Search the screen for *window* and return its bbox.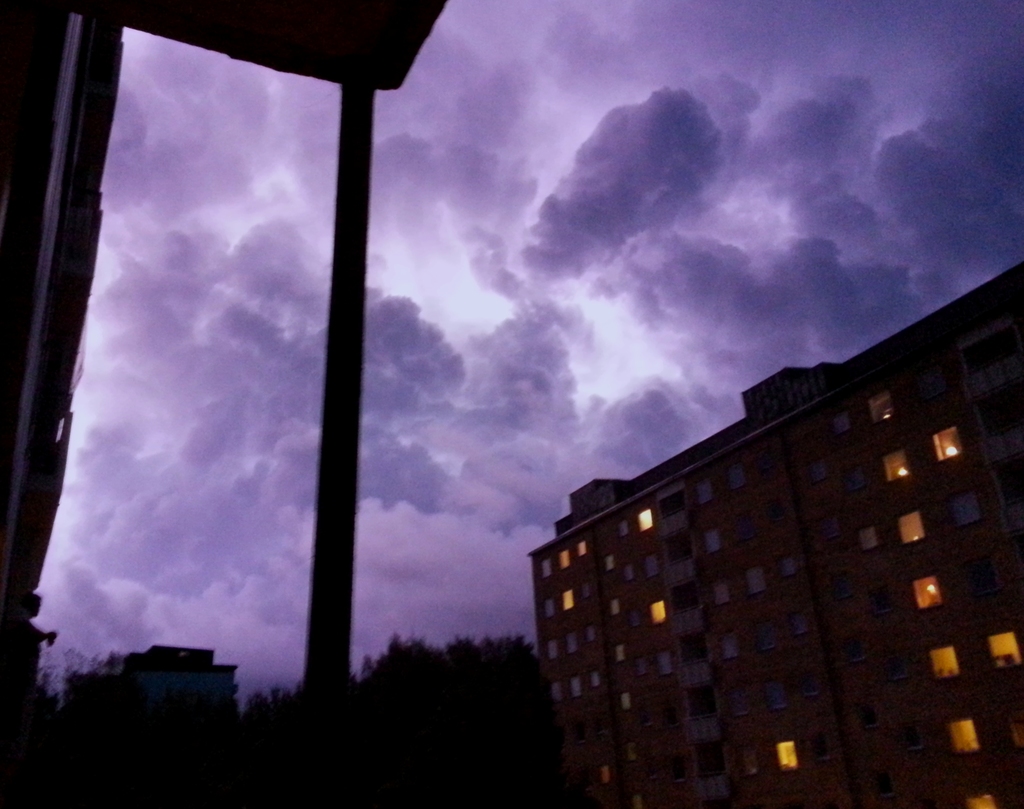
Found: select_region(909, 573, 943, 612).
